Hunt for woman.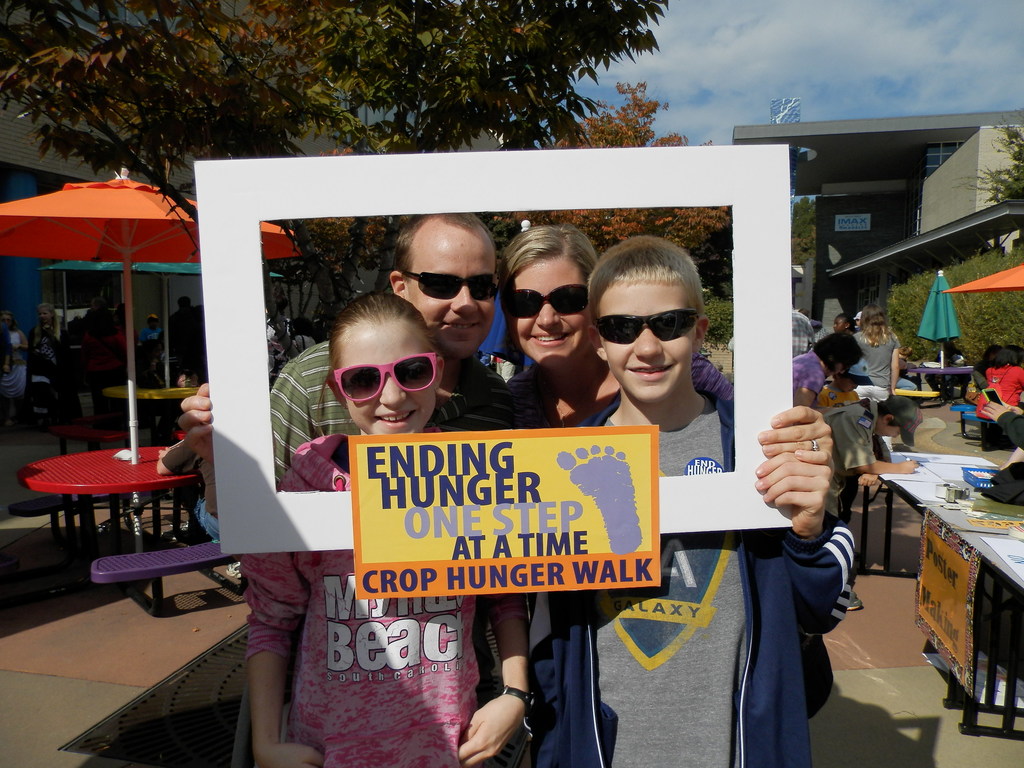
Hunted down at l=854, t=306, r=916, b=393.
